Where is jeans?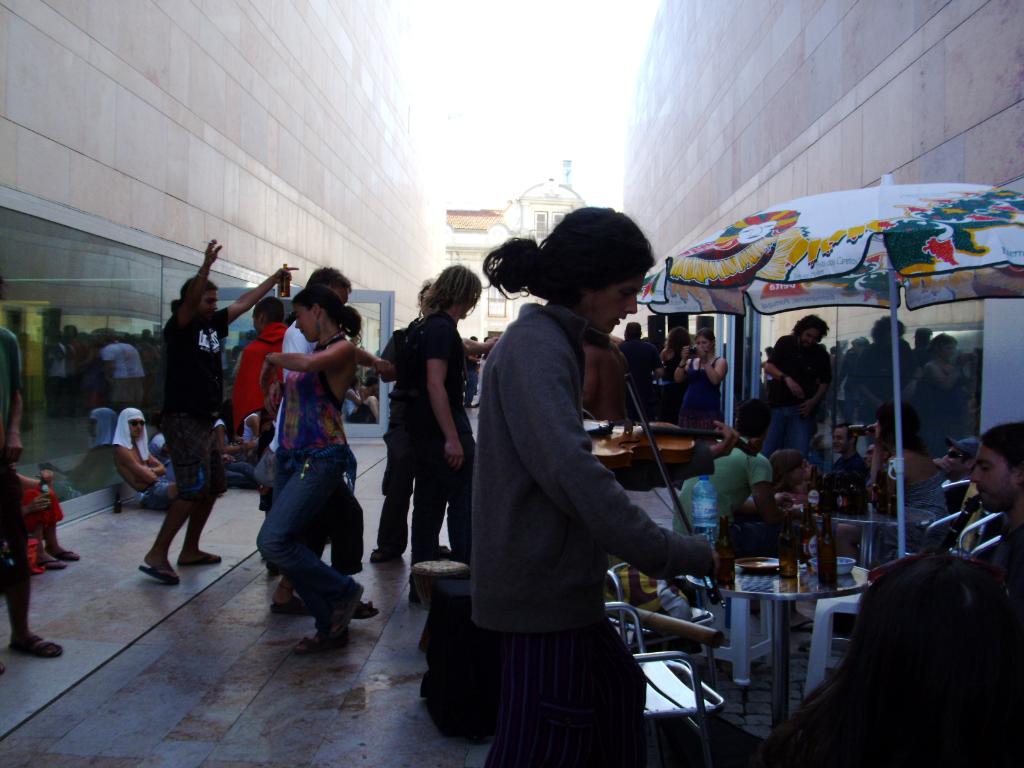
<bbox>473, 633, 639, 767</bbox>.
